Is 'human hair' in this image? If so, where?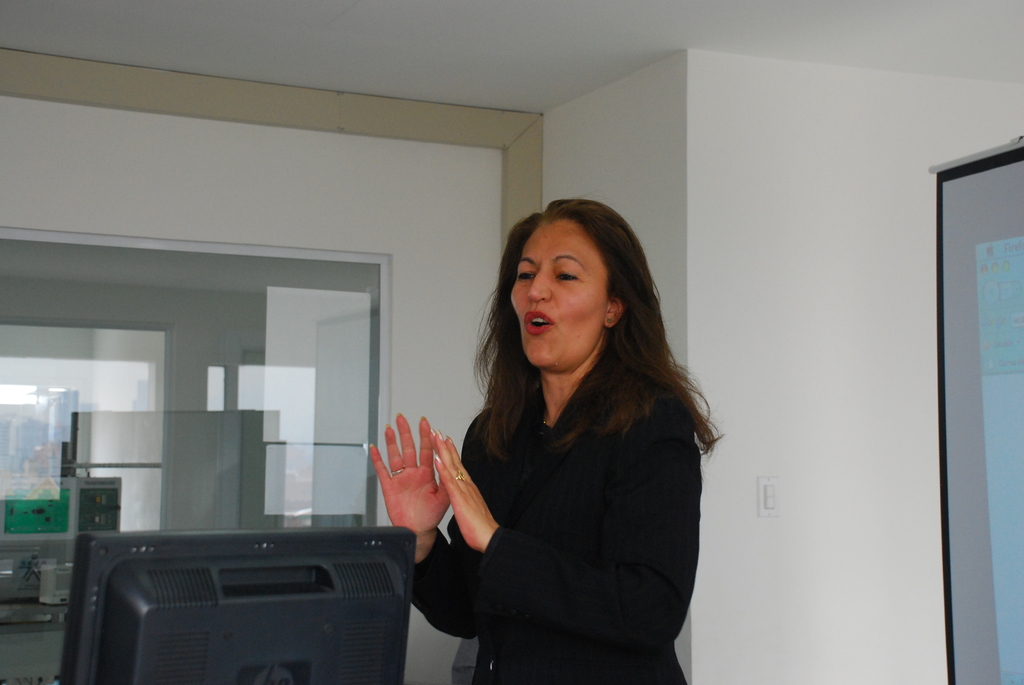
Yes, at (x1=468, y1=192, x2=724, y2=471).
